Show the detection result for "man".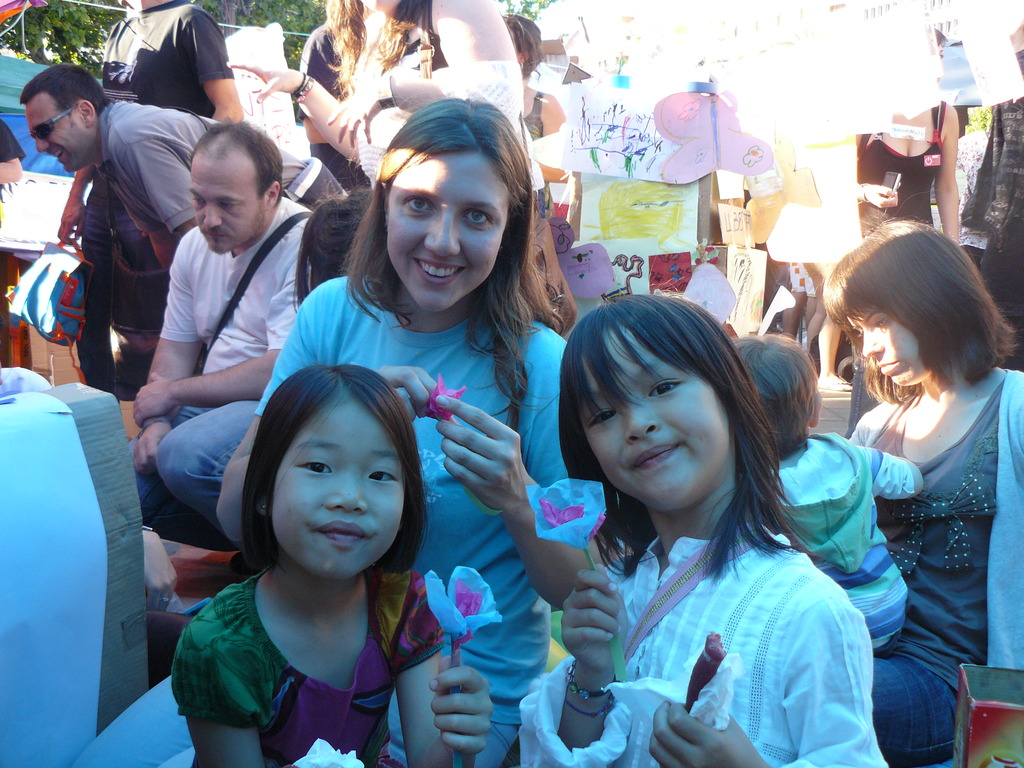
[119,121,331,629].
